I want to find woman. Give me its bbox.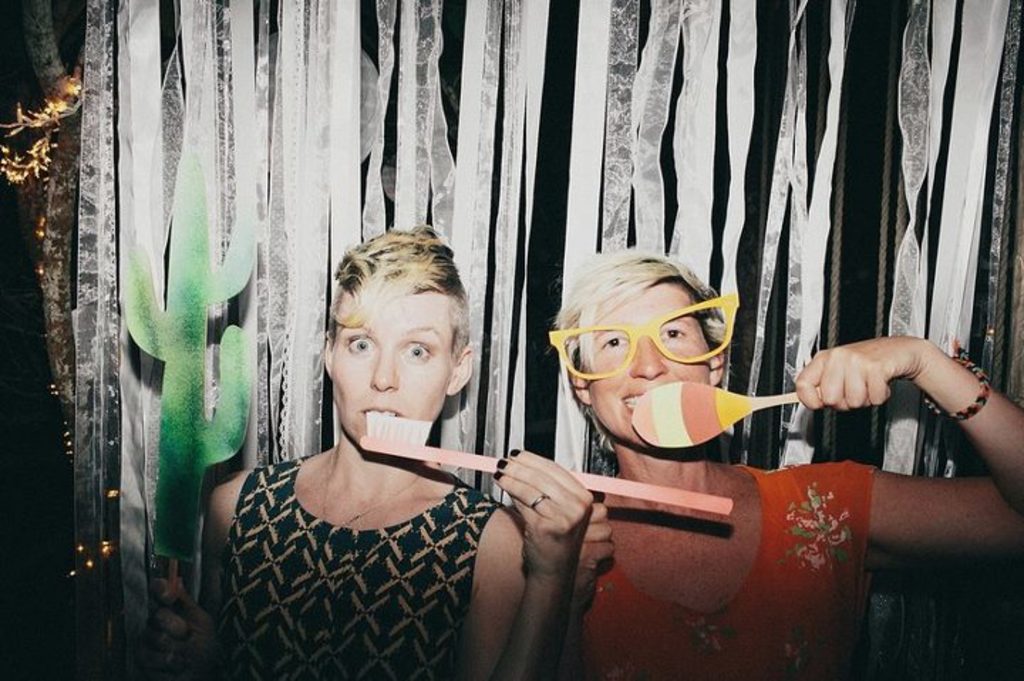
bbox=[152, 229, 596, 680].
